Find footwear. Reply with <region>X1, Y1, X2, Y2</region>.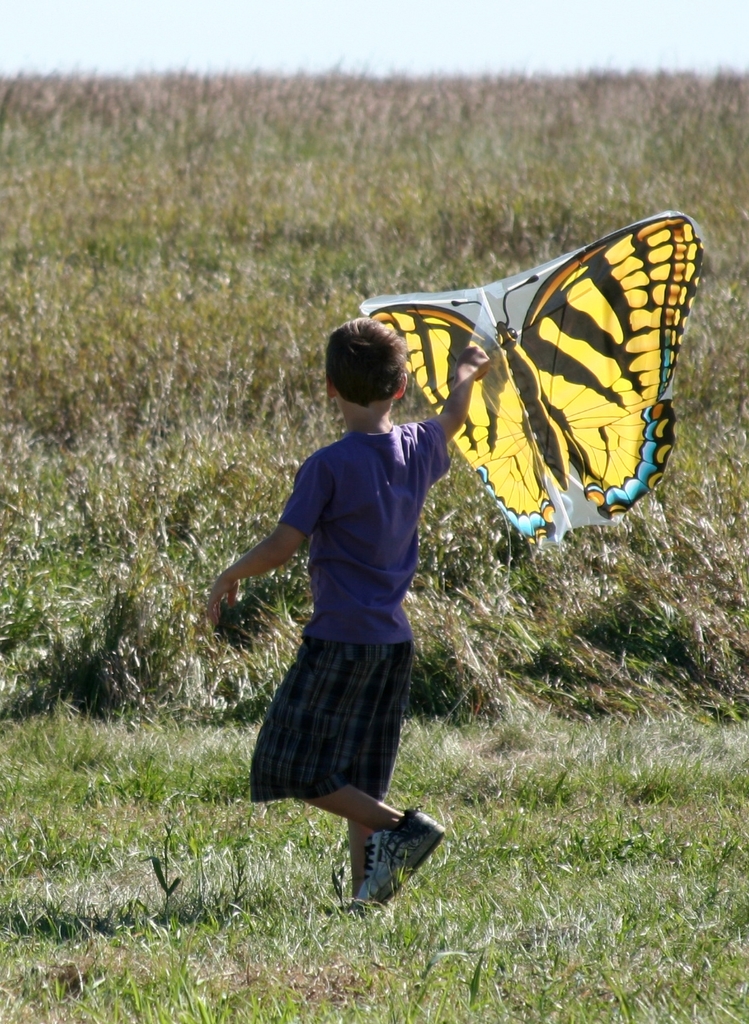
<region>333, 815, 440, 902</region>.
